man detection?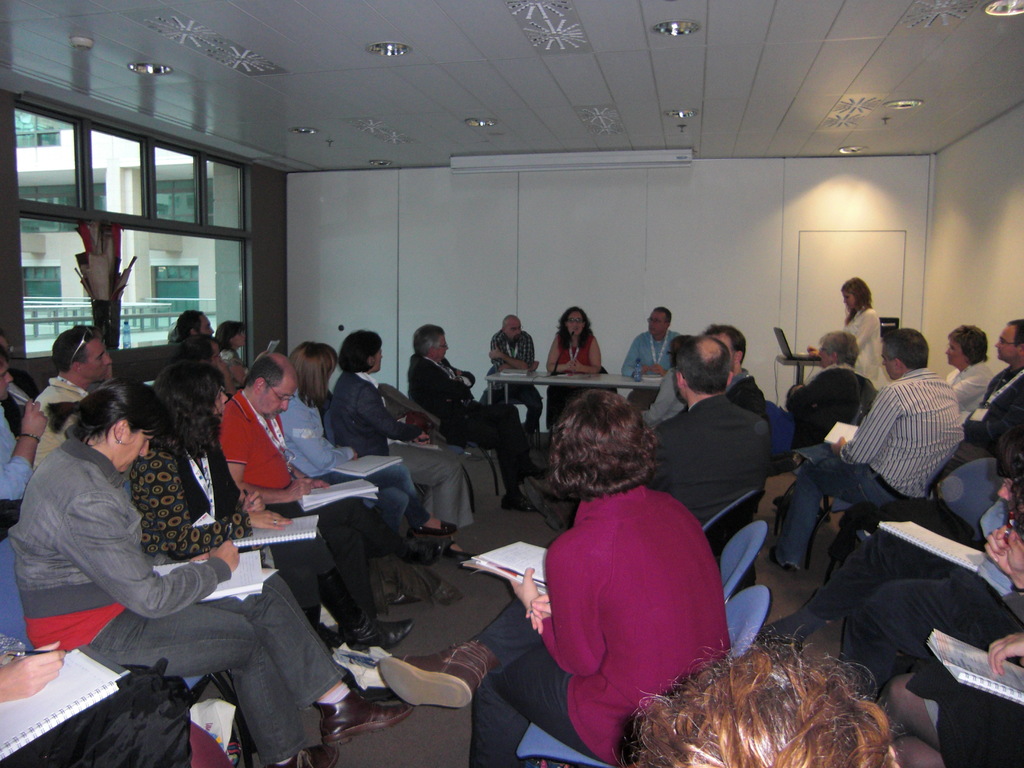
x1=0 y1=346 x2=45 y2=520
